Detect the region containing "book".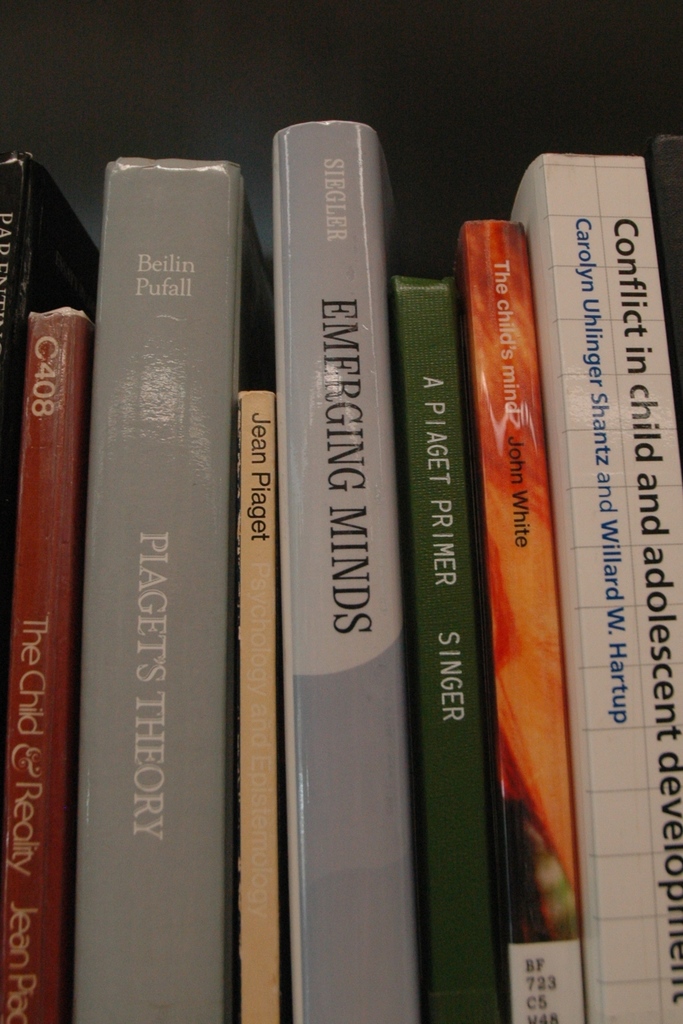
(0, 147, 104, 870).
